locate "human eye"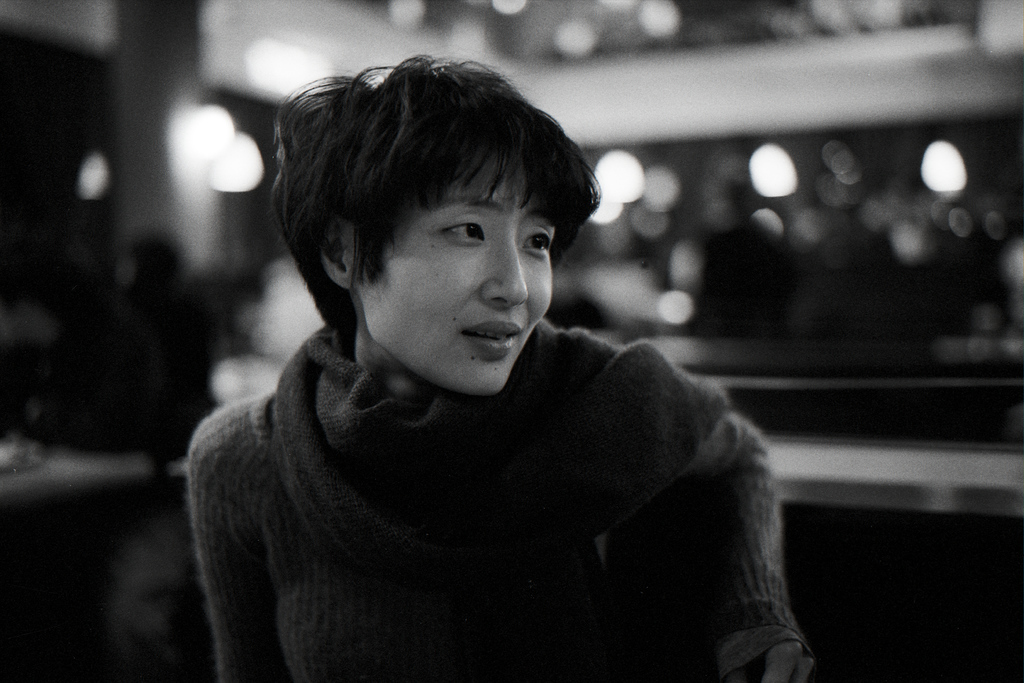
crop(520, 223, 552, 257)
